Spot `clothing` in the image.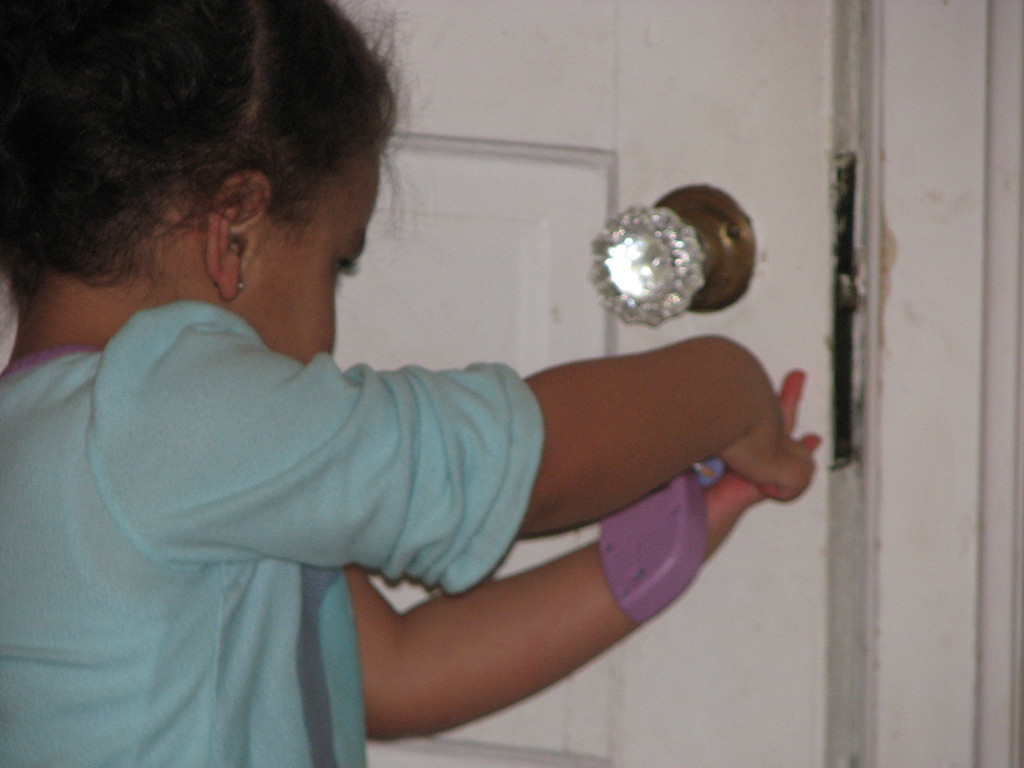
`clothing` found at select_region(63, 170, 814, 749).
